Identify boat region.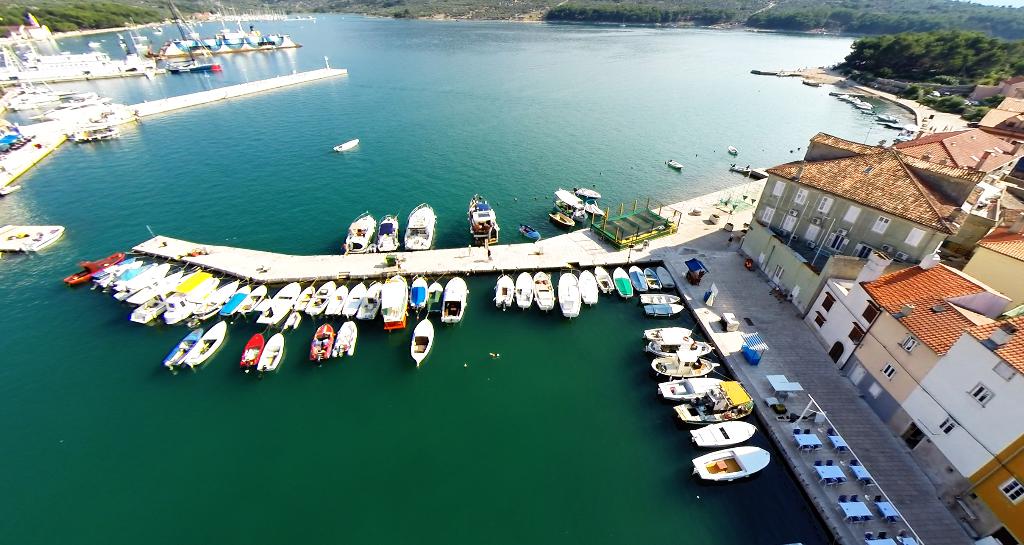
Region: 642 288 681 304.
